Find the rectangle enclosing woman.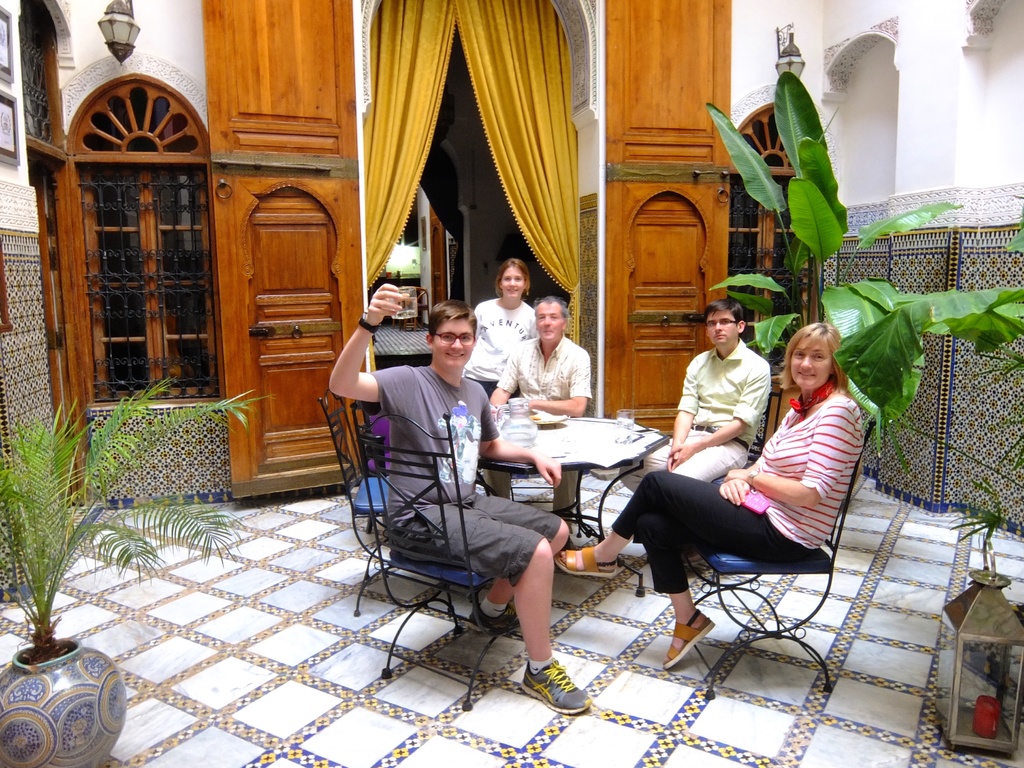
select_region(562, 315, 826, 634).
